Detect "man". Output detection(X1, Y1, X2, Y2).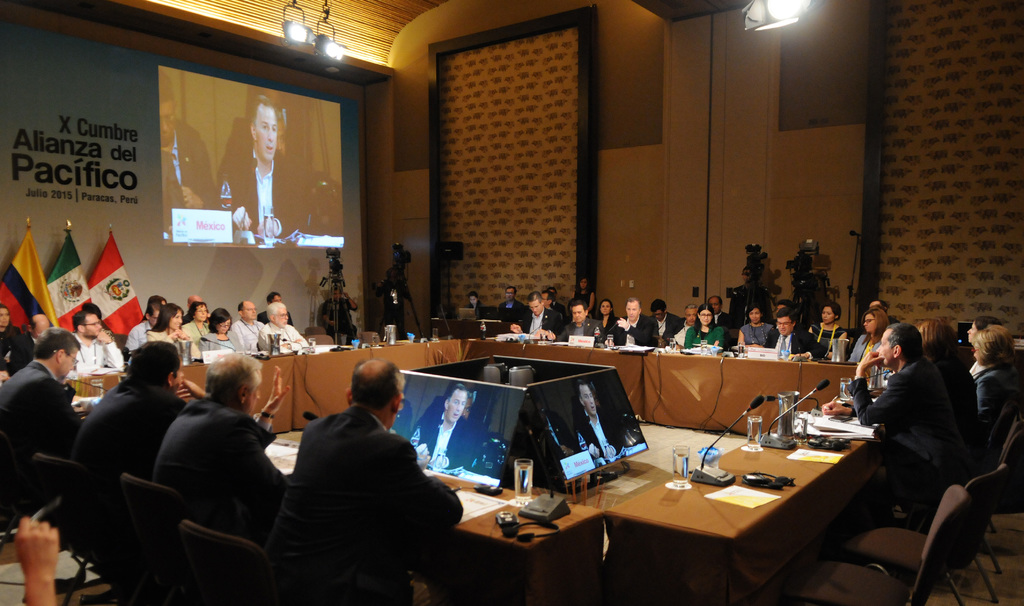
detection(259, 300, 312, 349).
